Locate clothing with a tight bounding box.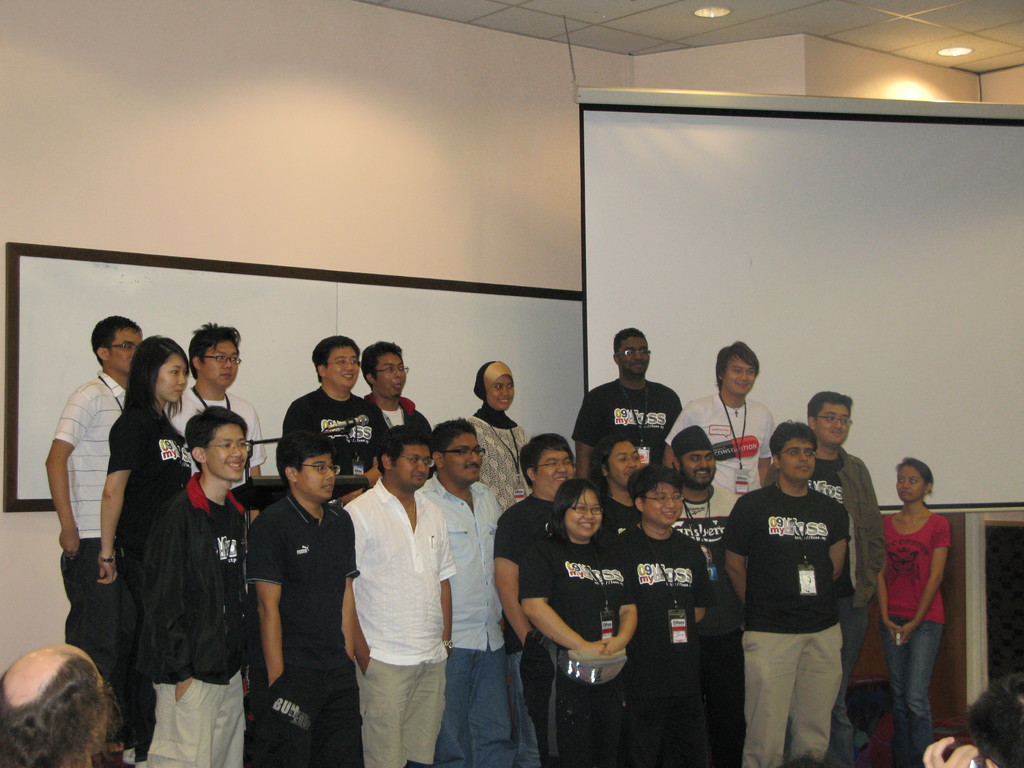
<bbox>572, 369, 689, 474</bbox>.
